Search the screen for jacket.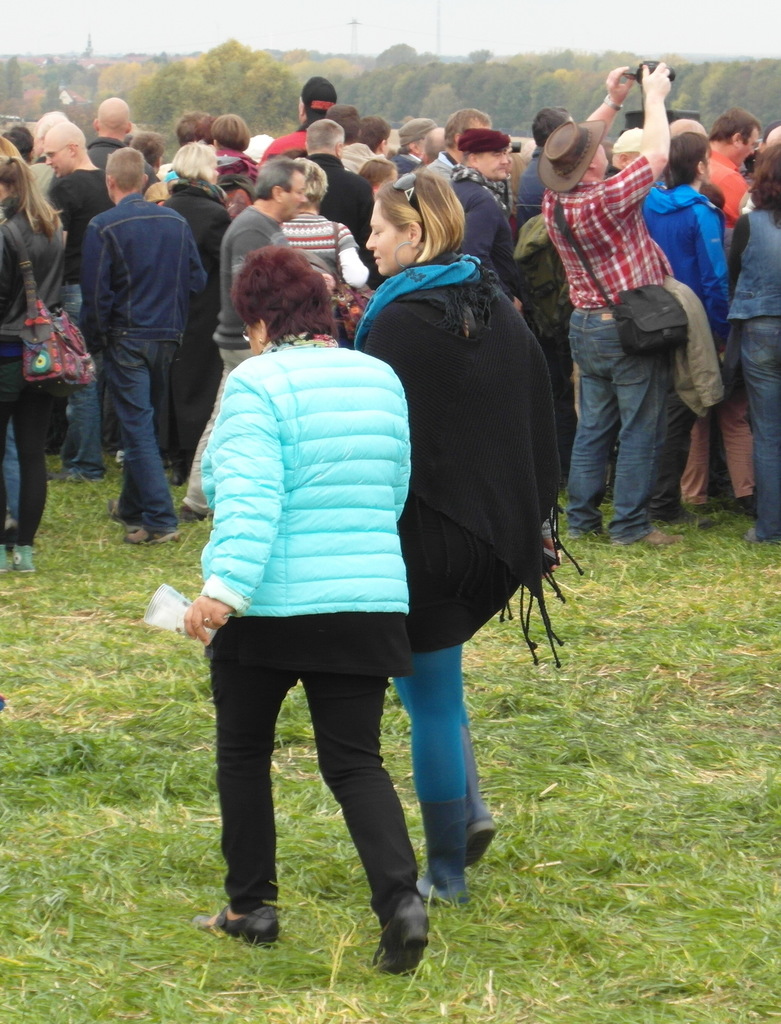
Found at <bbox>163, 270, 437, 665</bbox>.
